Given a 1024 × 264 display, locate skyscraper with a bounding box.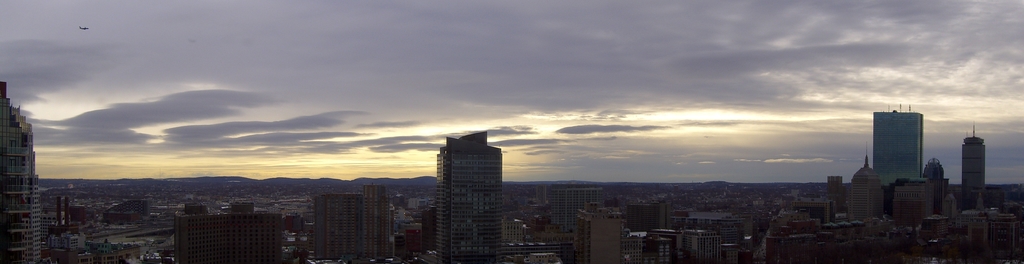
Located: 830, 179, 843, 207.
